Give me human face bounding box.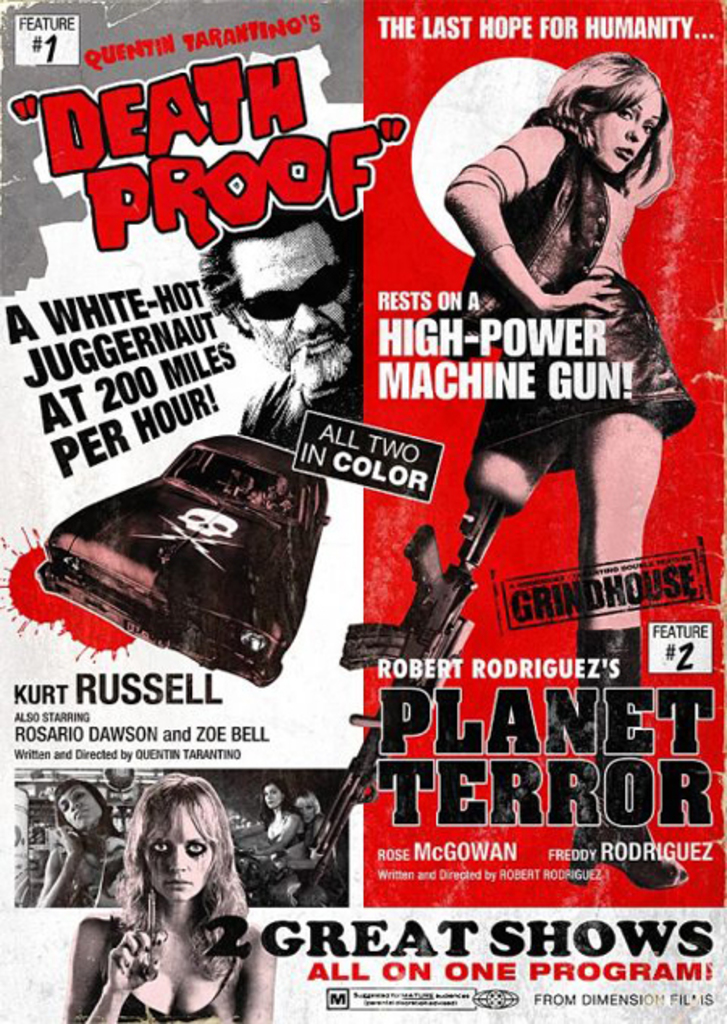
rect(239, 231, 354, 389).
